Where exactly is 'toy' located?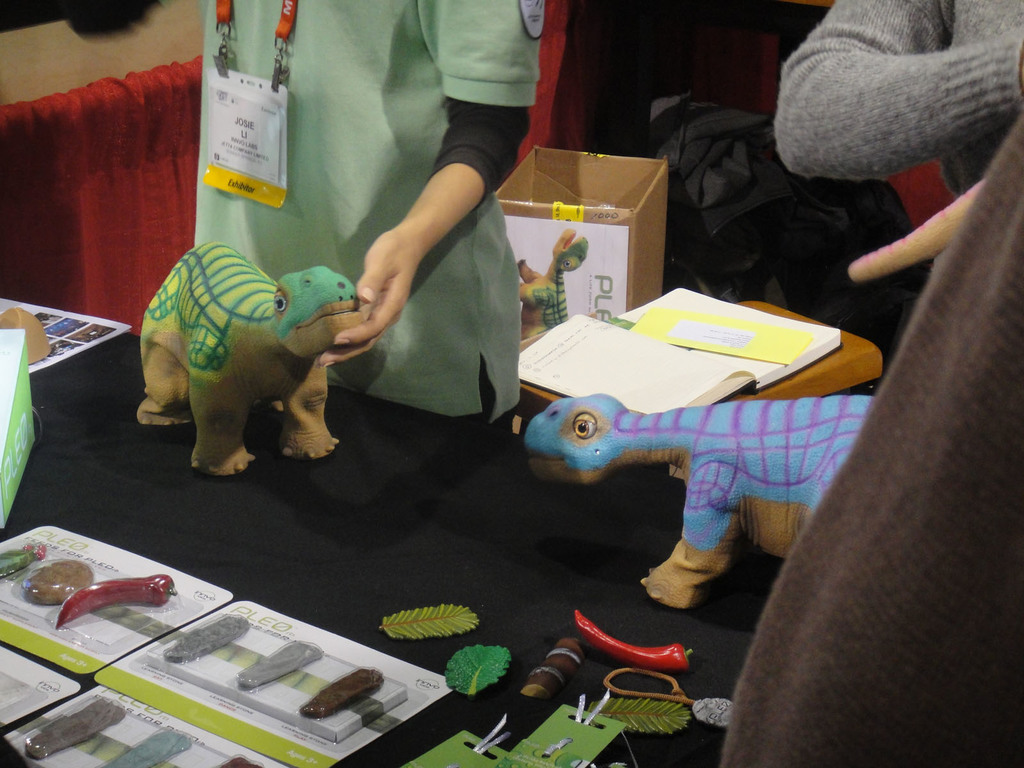
Its bounding box is rect(137, 237, 364, 477).
